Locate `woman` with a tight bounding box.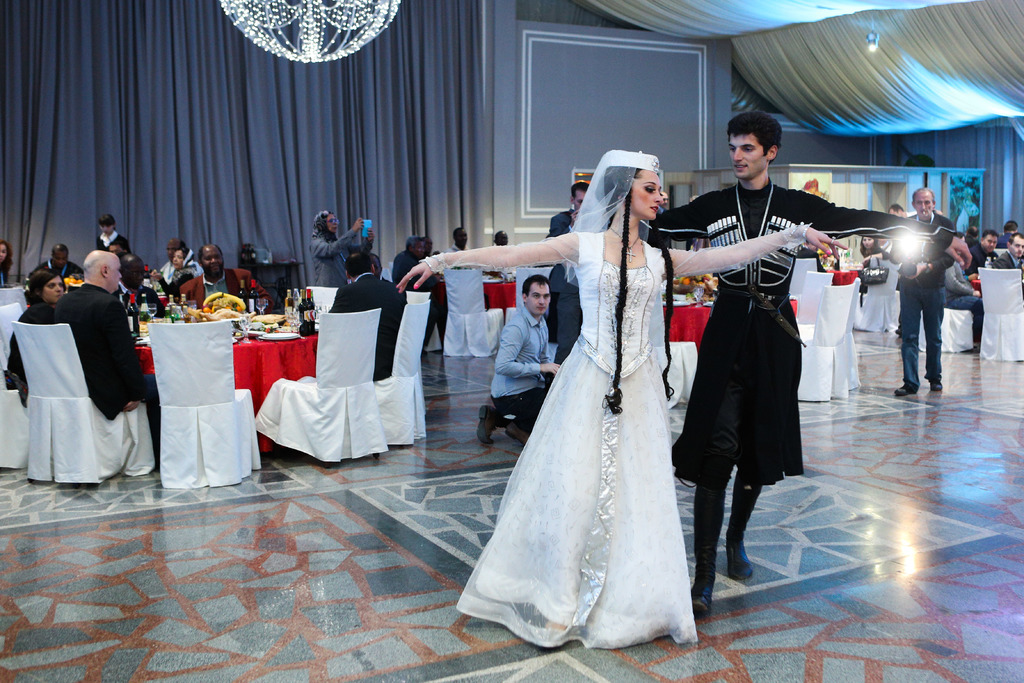
bbox=[860, 236, 890, 267].
